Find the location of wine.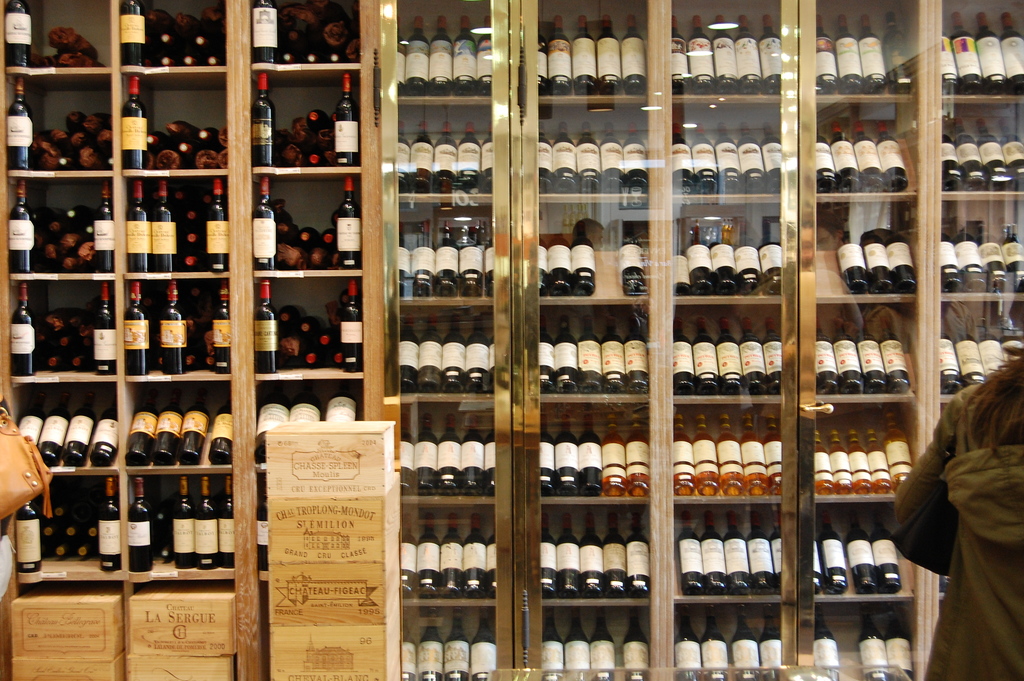
Location: <box>202,127,218,146</box>.
